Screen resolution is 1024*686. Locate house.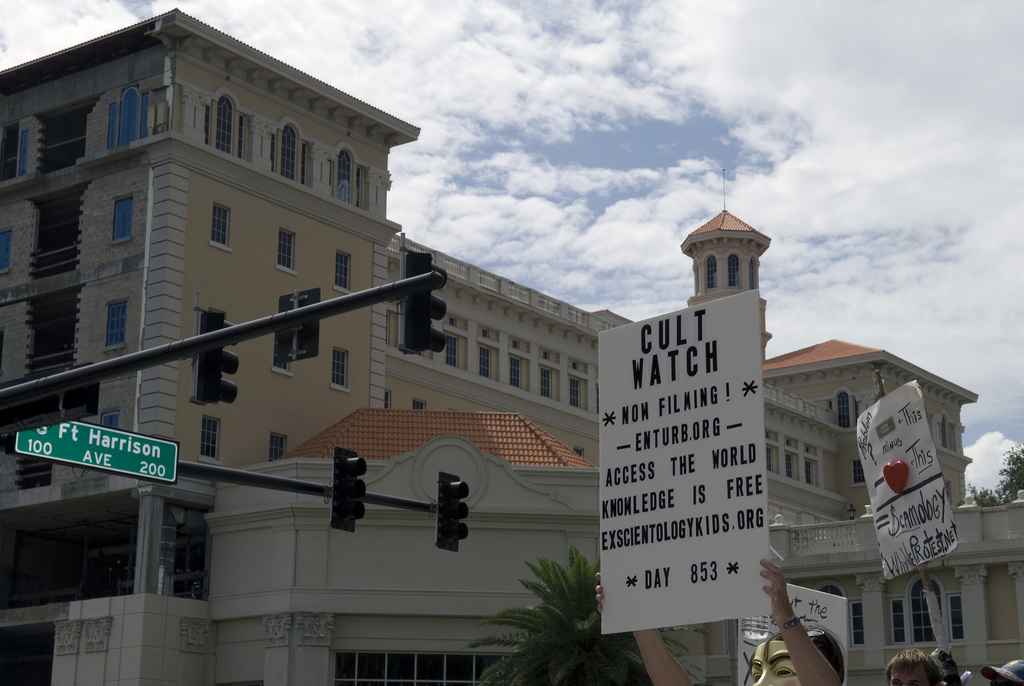
<box>200,409,604,685</box>.
